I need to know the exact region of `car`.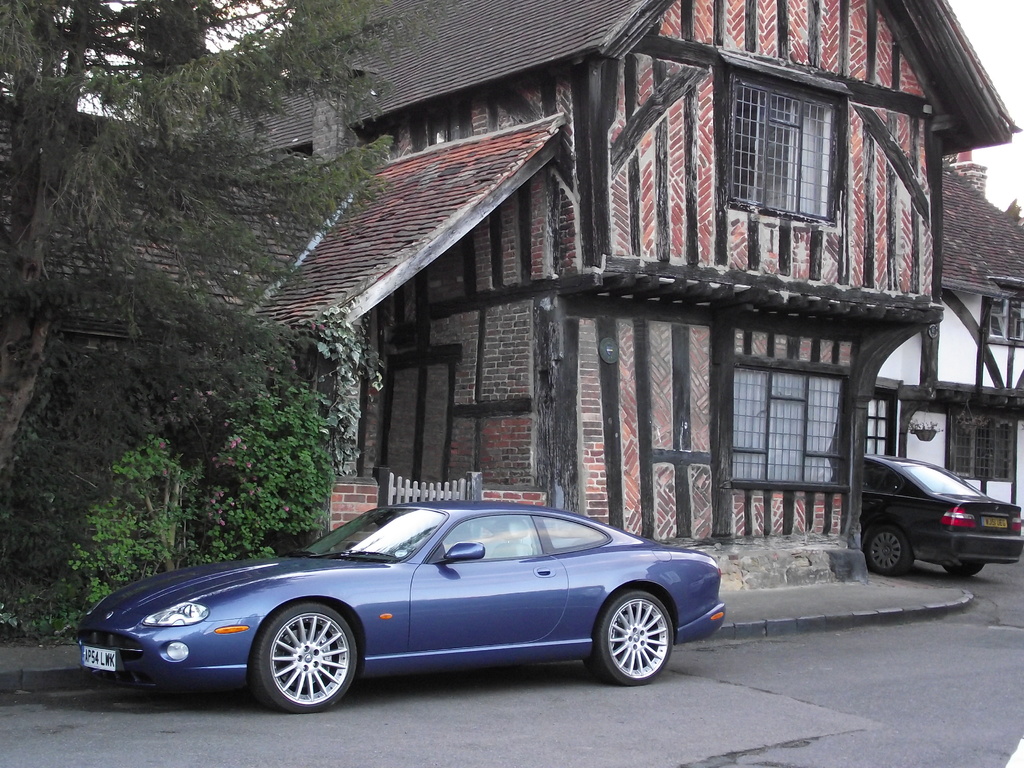
Region: (861, 452, 1023, 579).
